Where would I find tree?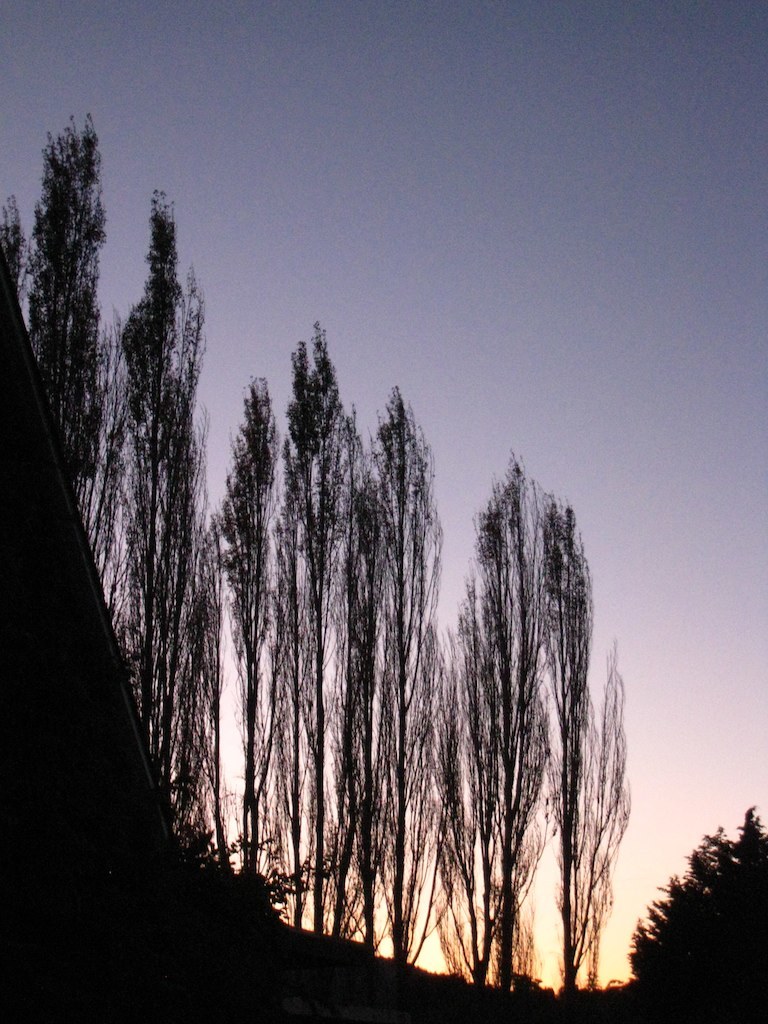
At region(284, 314, 373, 965).
